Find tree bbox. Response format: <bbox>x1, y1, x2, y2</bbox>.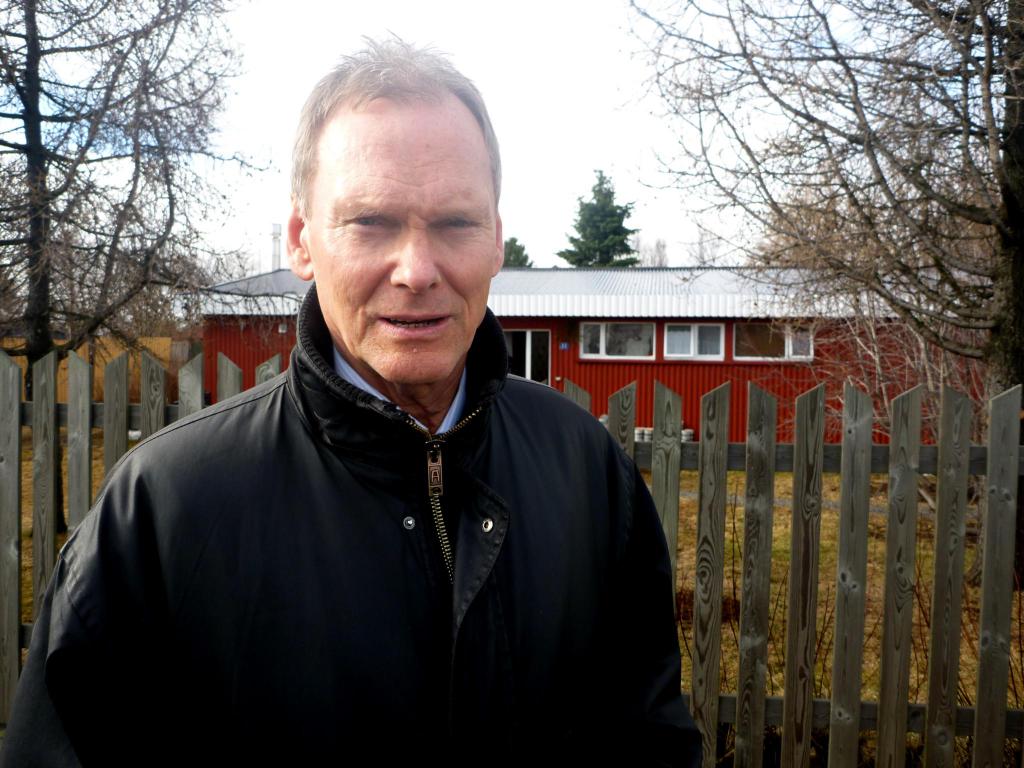
<bbox>604, 37, 1002, 381</bbox>.
